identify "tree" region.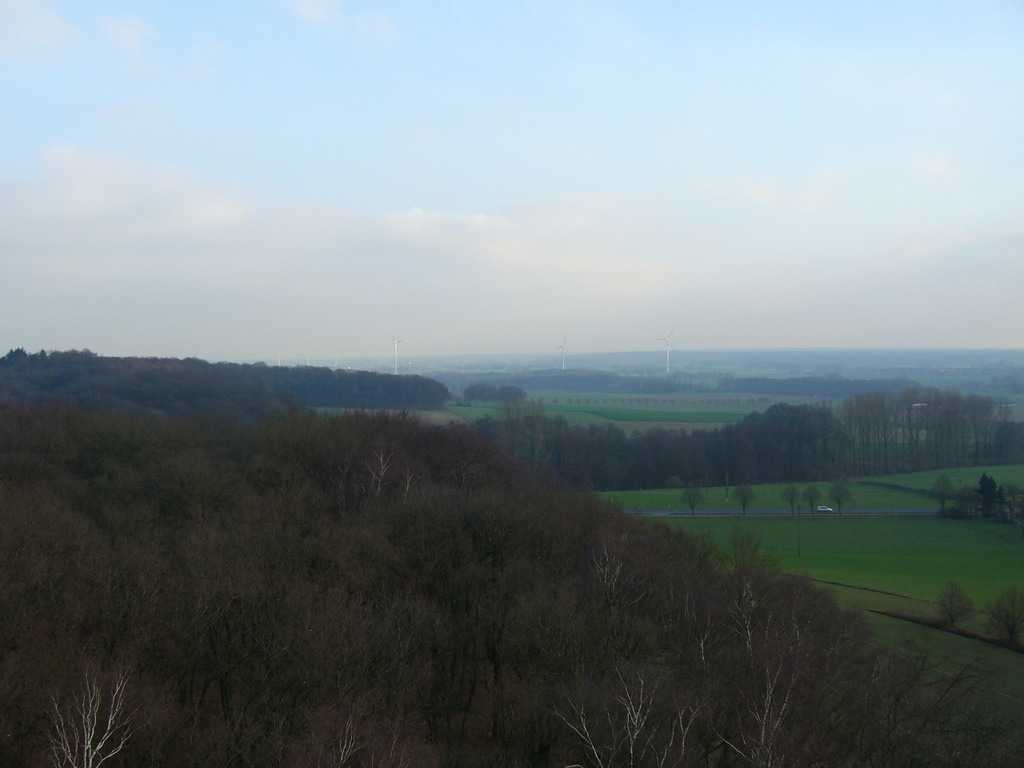
Region: <region>730, 483, 759, 517</region>.
